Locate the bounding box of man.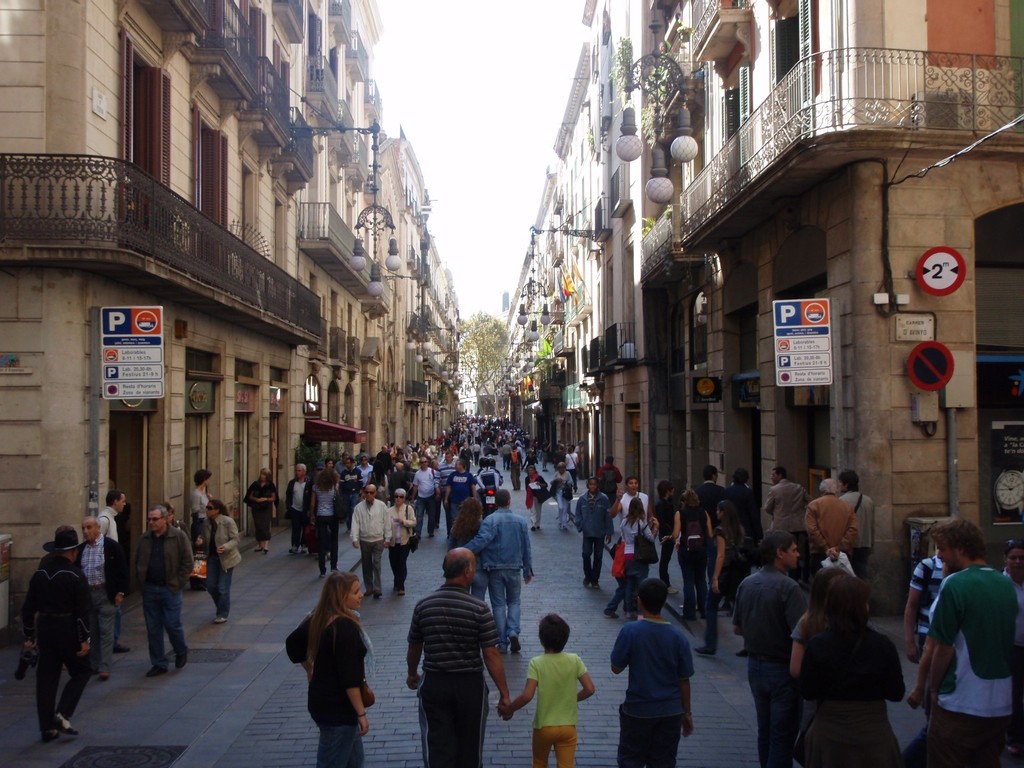
Bounding box: [left=338, top=456, right=363, bottom=534].
